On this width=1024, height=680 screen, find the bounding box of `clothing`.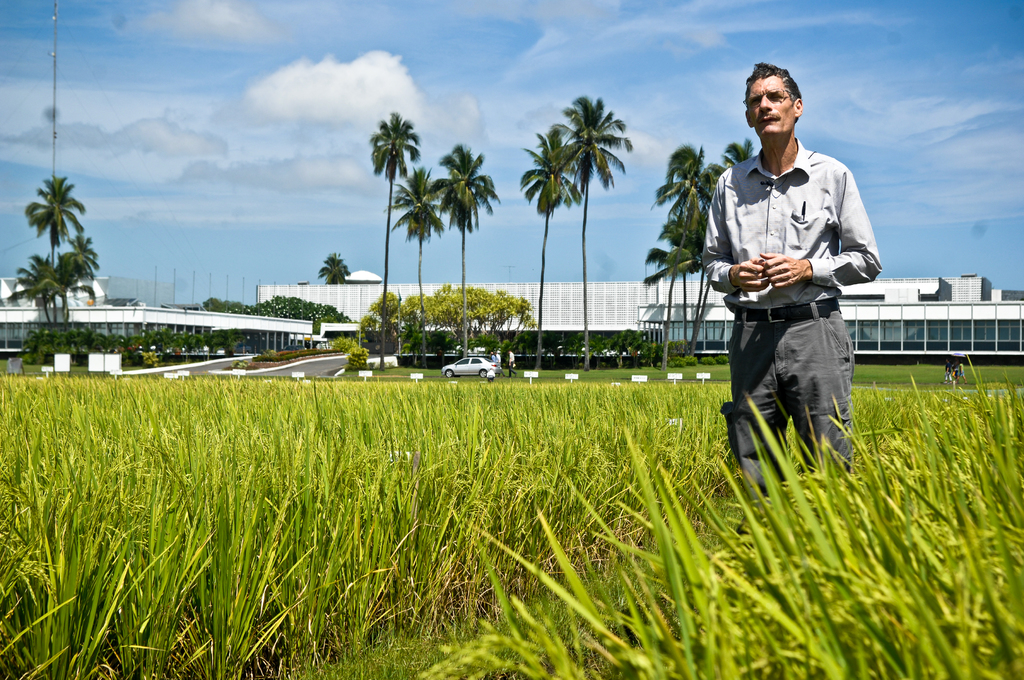
Bounding box: 492, 355, 497, 363.
